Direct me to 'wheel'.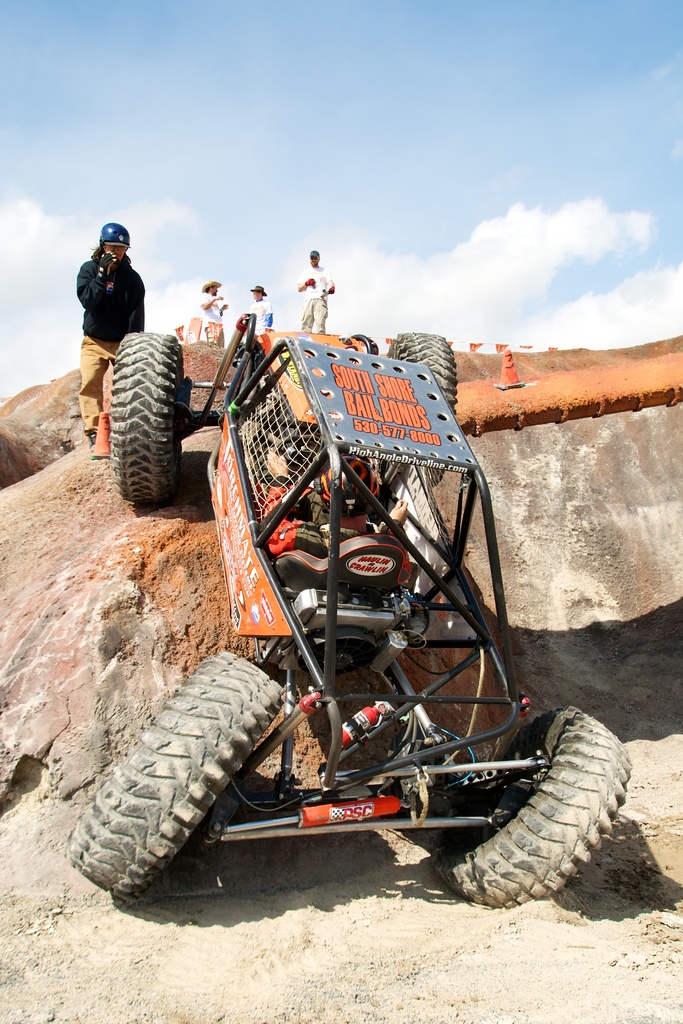
Direction: [425,711,626,914].
